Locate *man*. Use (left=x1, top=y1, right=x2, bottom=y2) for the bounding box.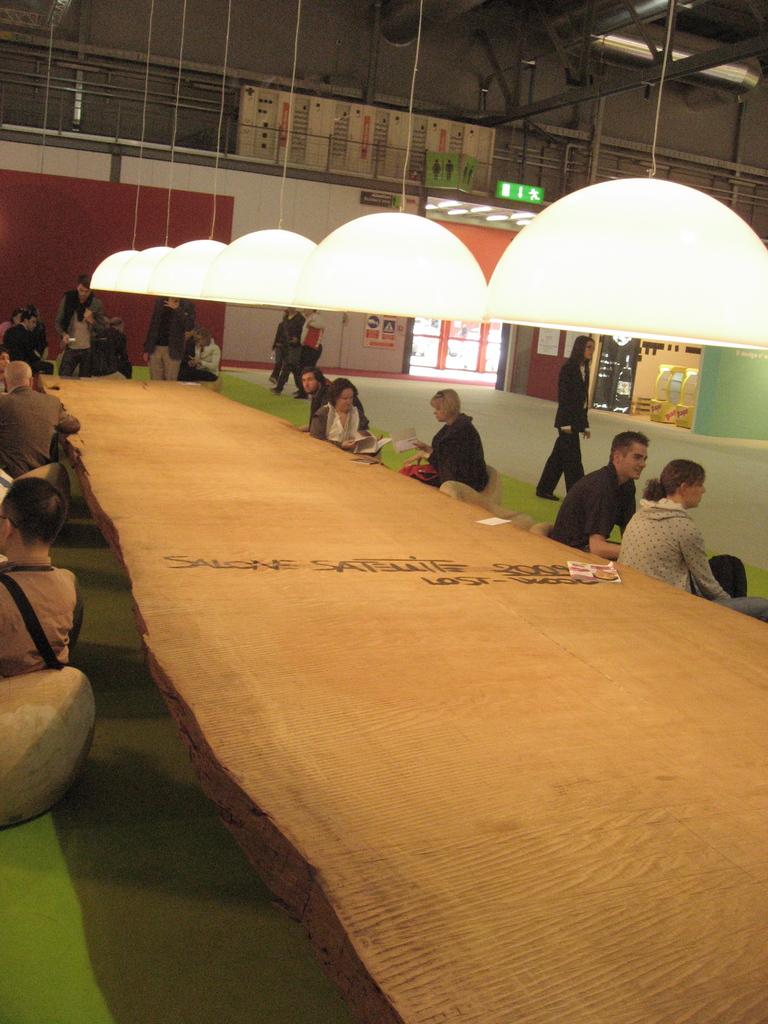
(left=532, top=436, right=652, bottom=560).
